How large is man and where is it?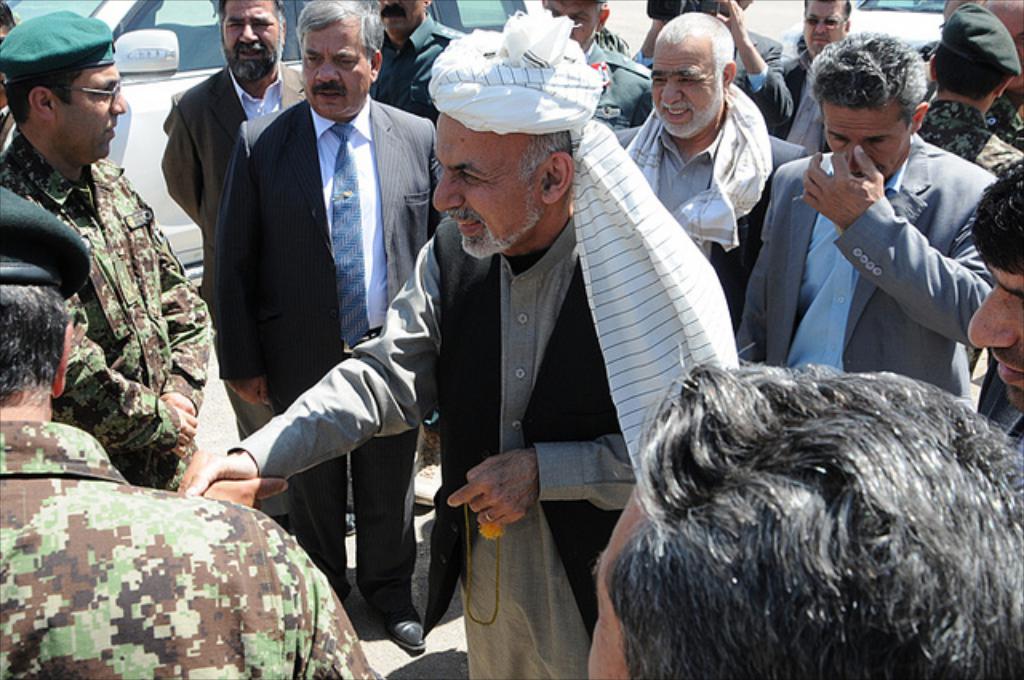
Bounding box: crop(614, 10, 808, 326).
